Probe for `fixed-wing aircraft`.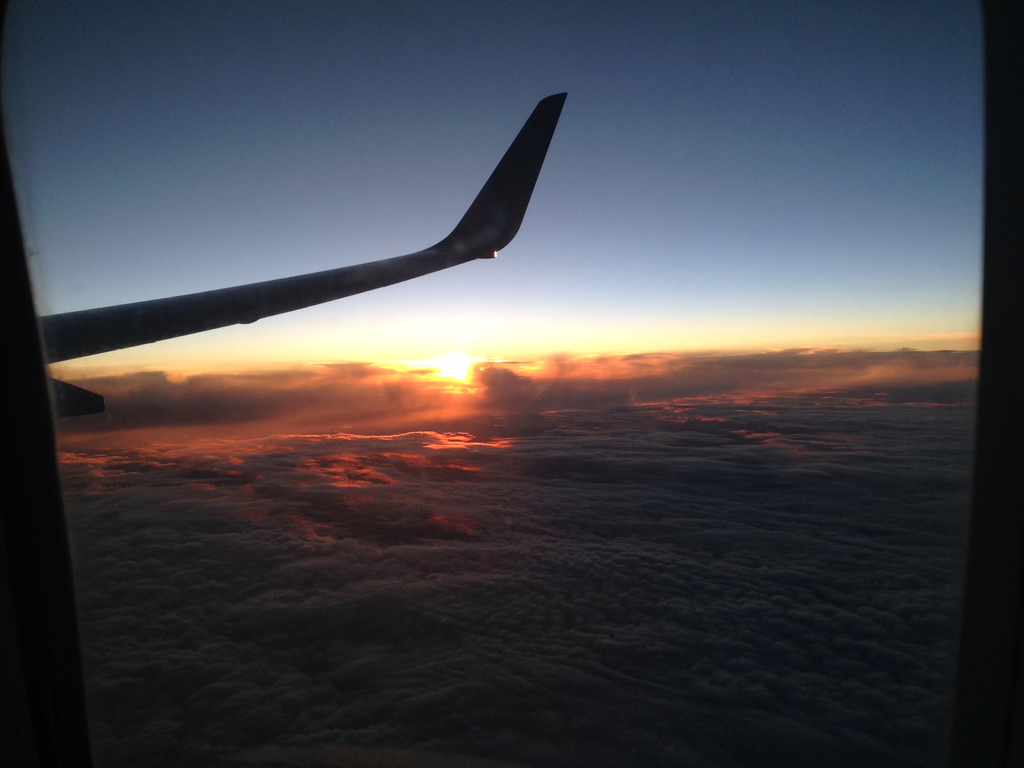
Probe result: (1,0,1023,767).
